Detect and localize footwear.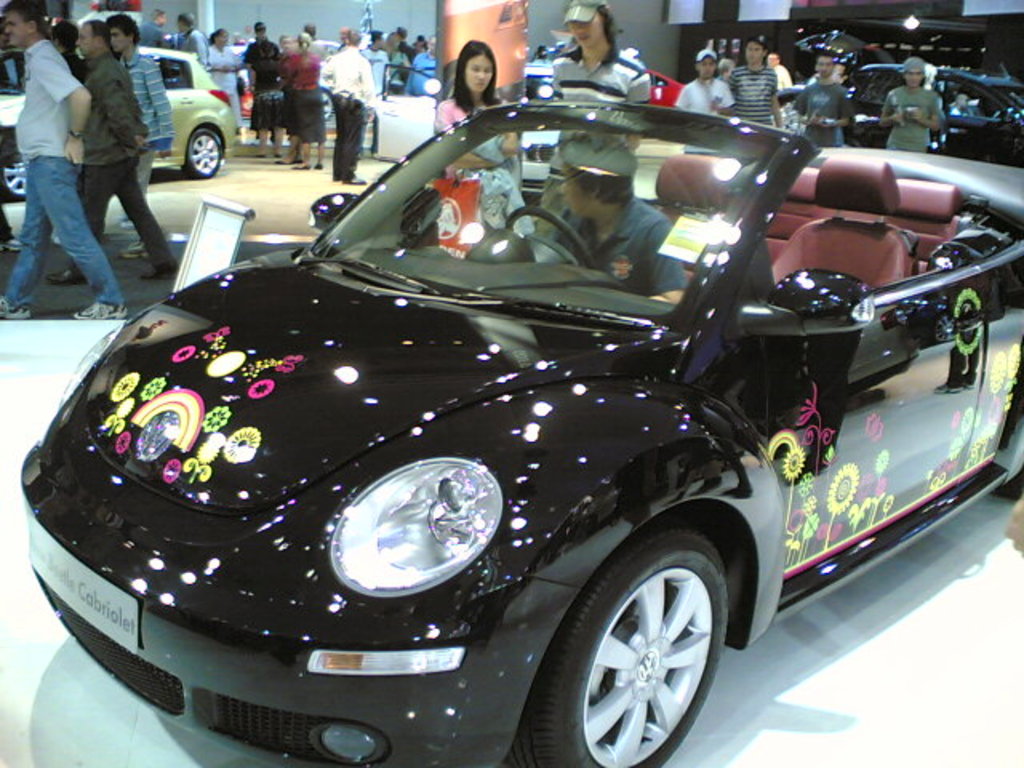
Localized at BBox(74, 298, 131, 318).
